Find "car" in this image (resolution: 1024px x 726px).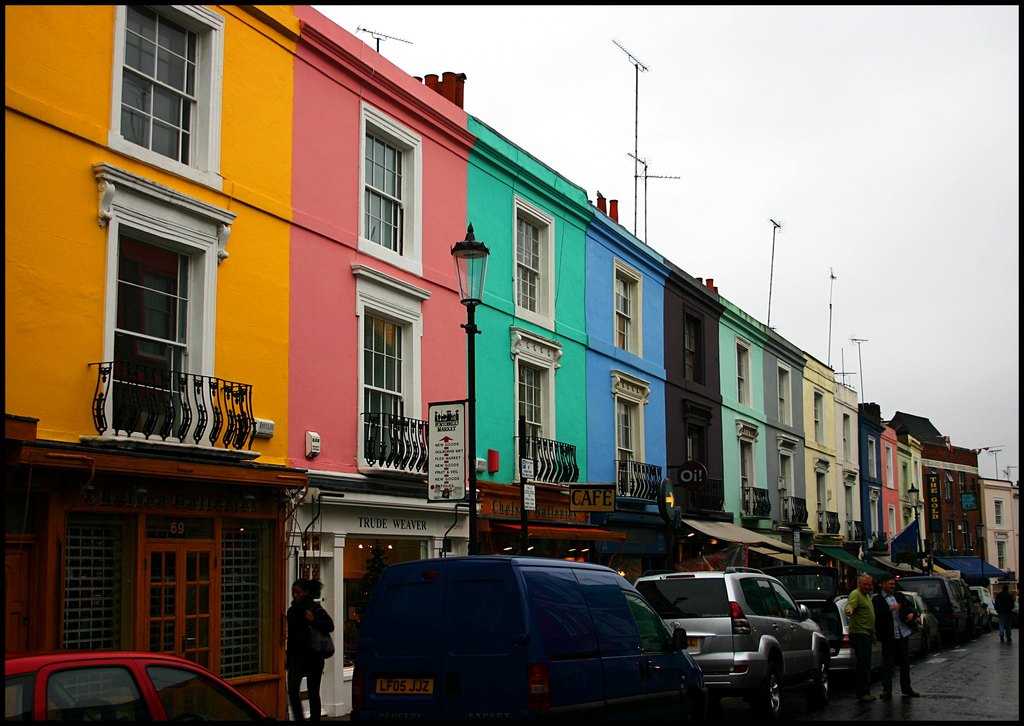
Rect(964, 581, 999, 629).
